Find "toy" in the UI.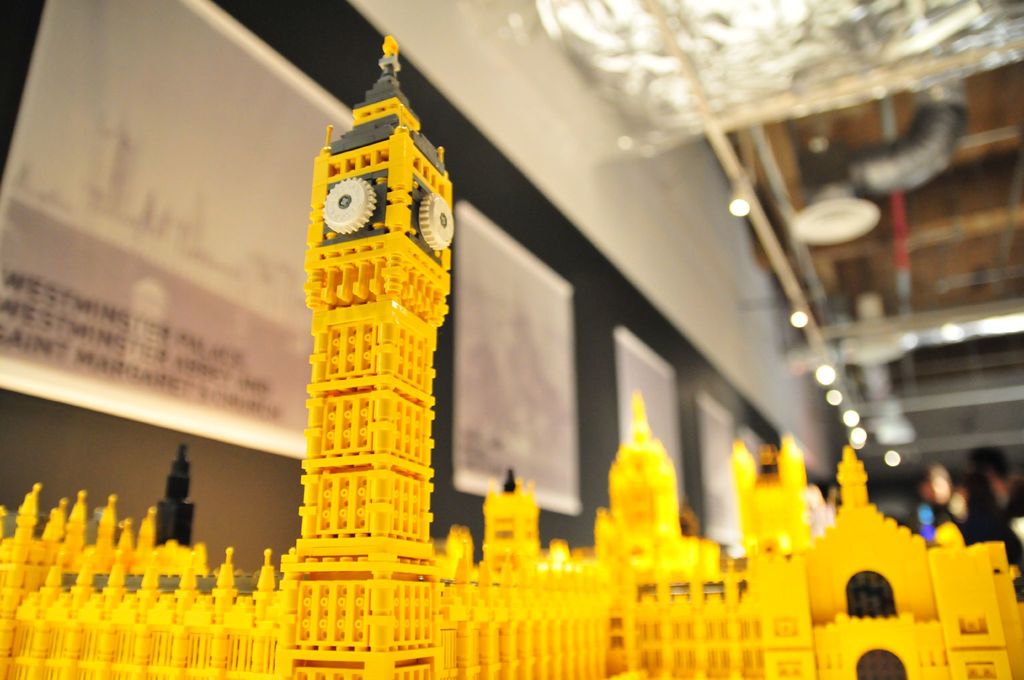
UI element at (x1=0, y1=35, x2=1023, y2=679).
